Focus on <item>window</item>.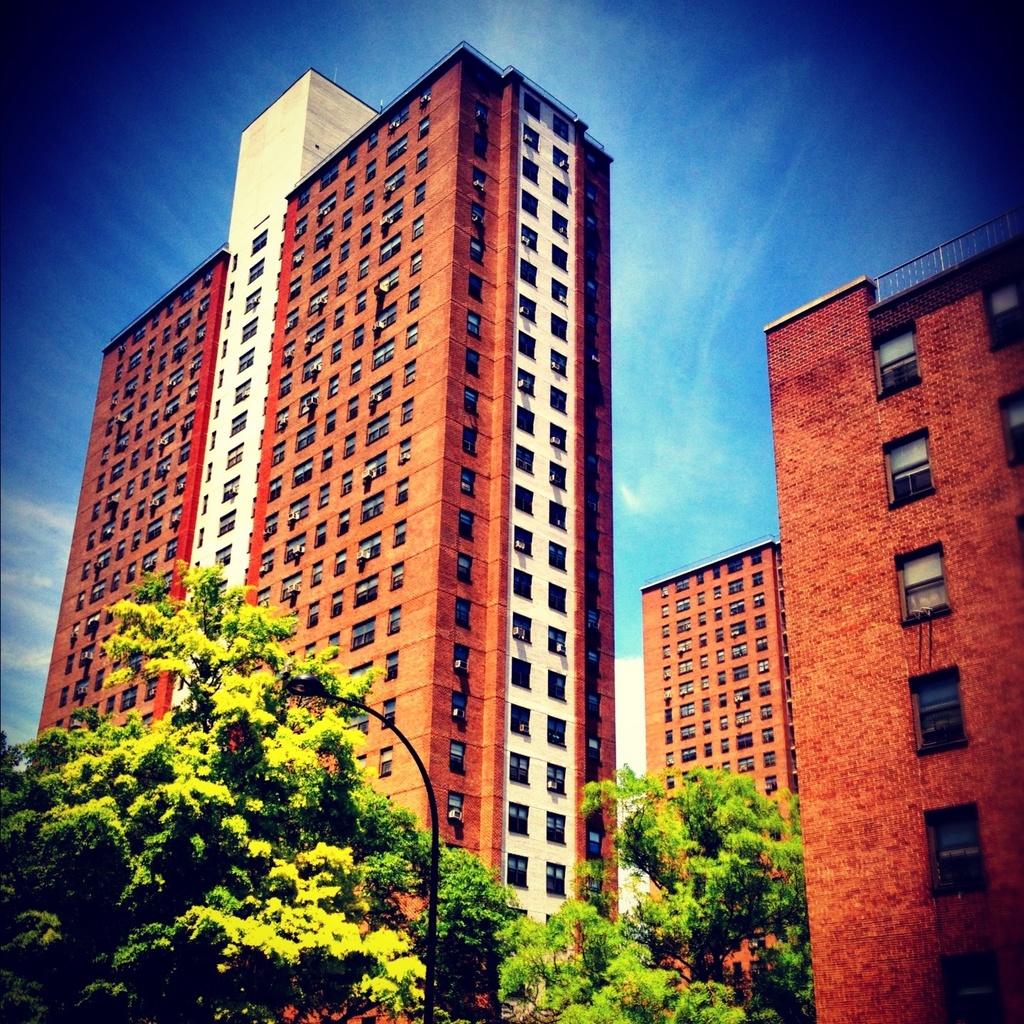
Focused at region(317, 196, 333, 215).
